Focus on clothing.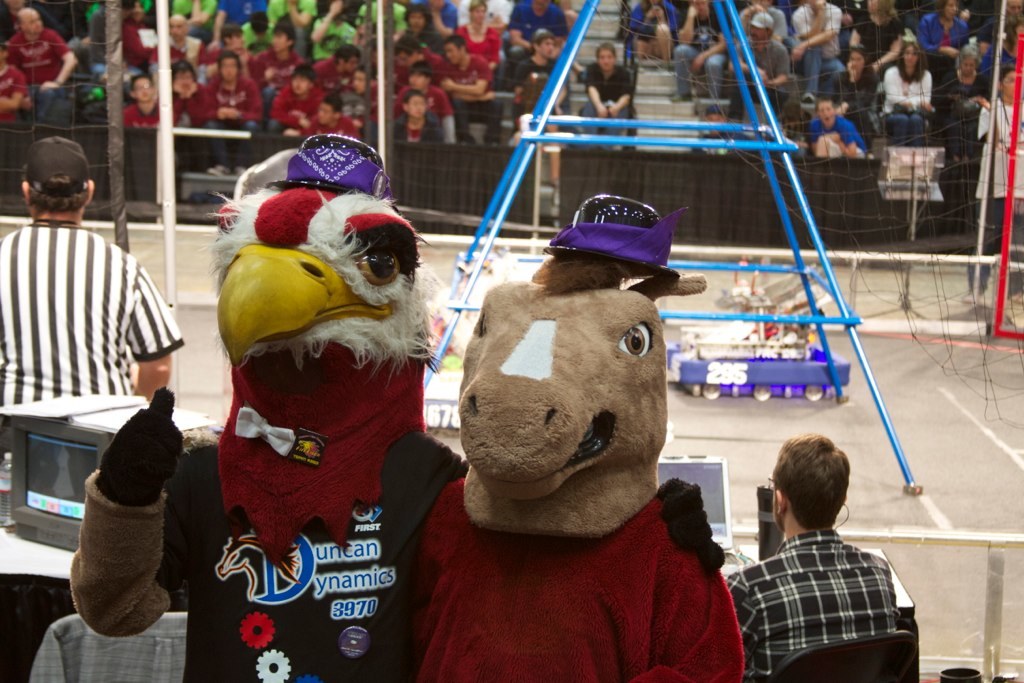
Focused at (919, 6, 972, 62).
